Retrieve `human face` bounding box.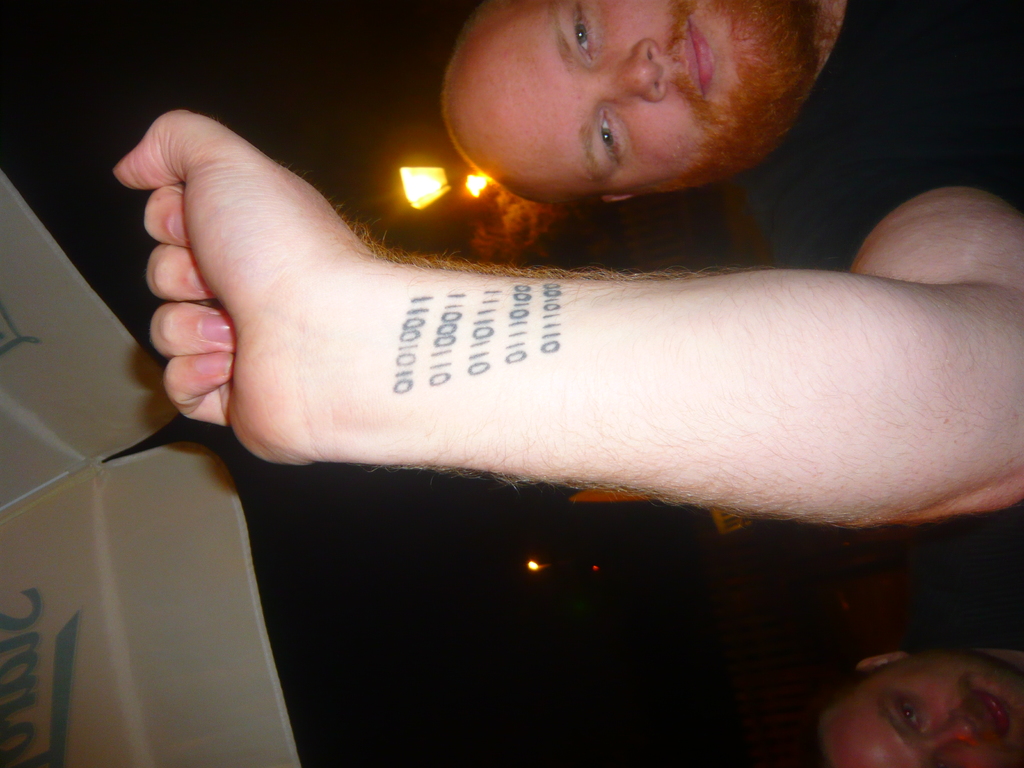
Bounding box: crop(473, 0, 797, 188).
